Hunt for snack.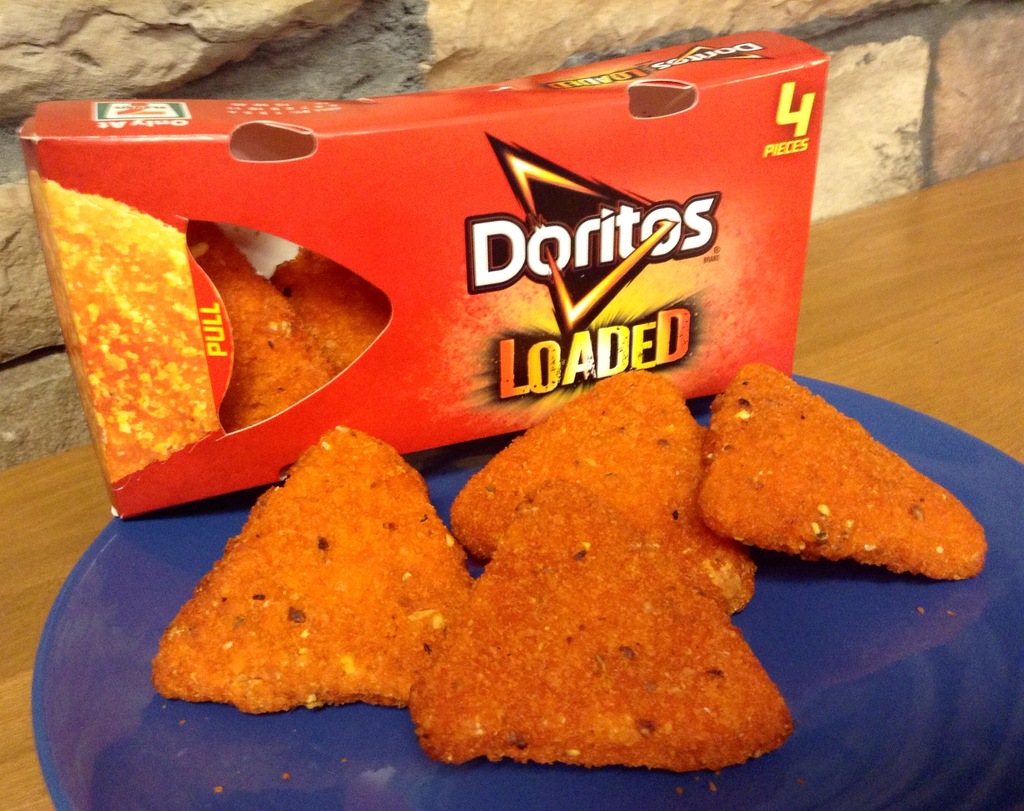
Hunted down at (x1=411, y1=484, x2=793, y2=767).
